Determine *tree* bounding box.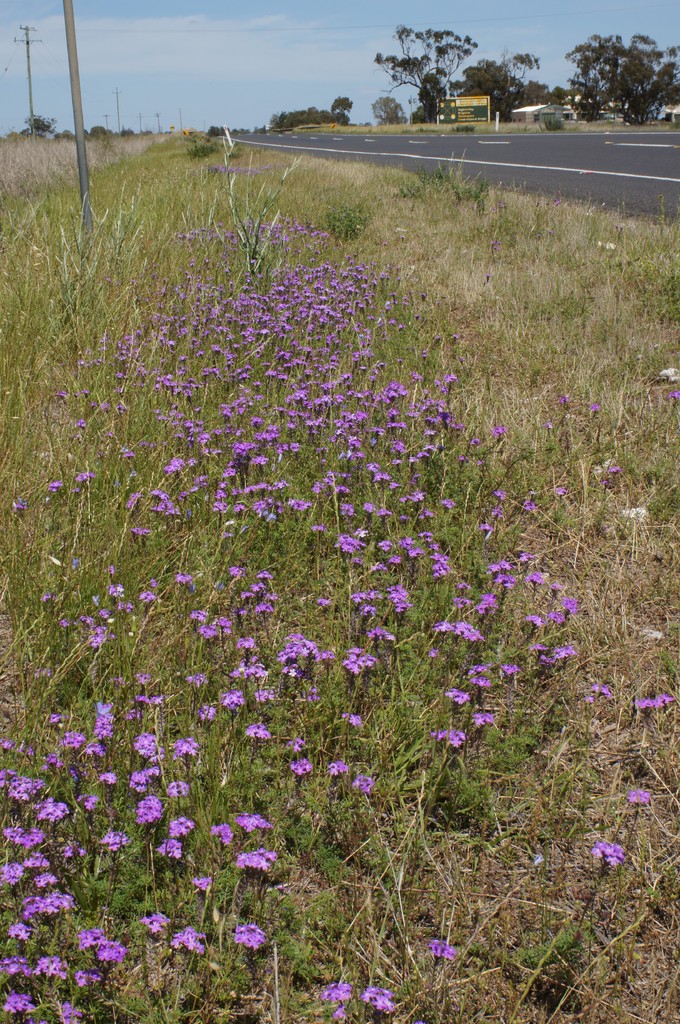
Determined: x1=376, y1=25, x2=469, y2=118.
